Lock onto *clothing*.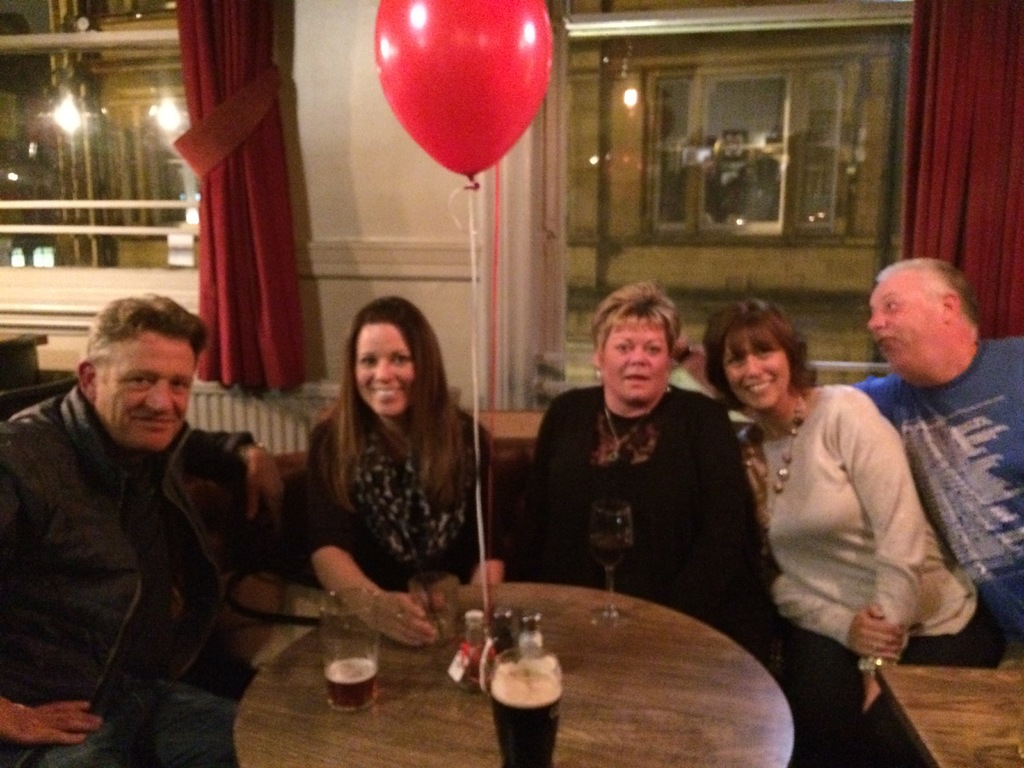
Locked: left=305, top=401, right=507, bottom=595.
